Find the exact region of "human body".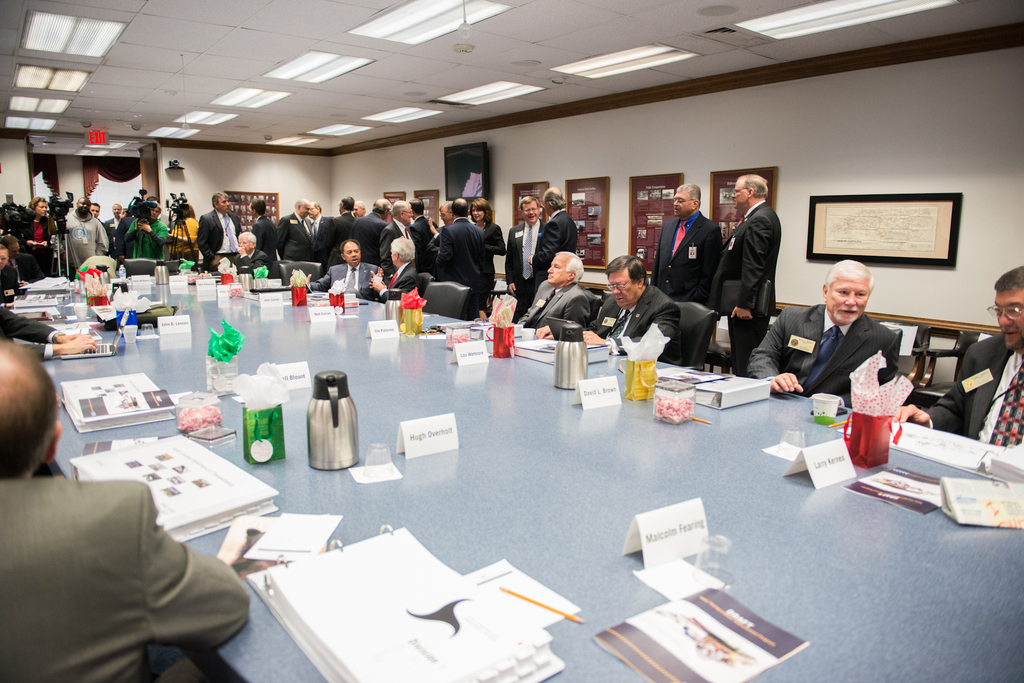
Exact region: 892 330 1023 447.
